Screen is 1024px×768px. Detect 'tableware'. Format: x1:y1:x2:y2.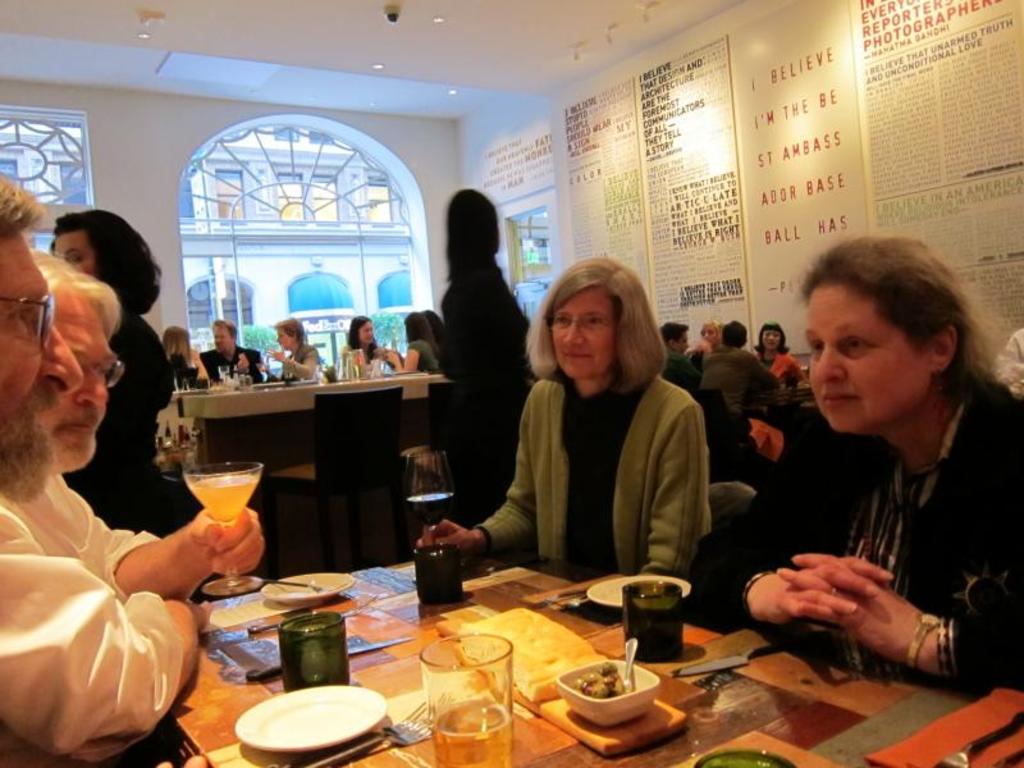
557:675:680:739.
